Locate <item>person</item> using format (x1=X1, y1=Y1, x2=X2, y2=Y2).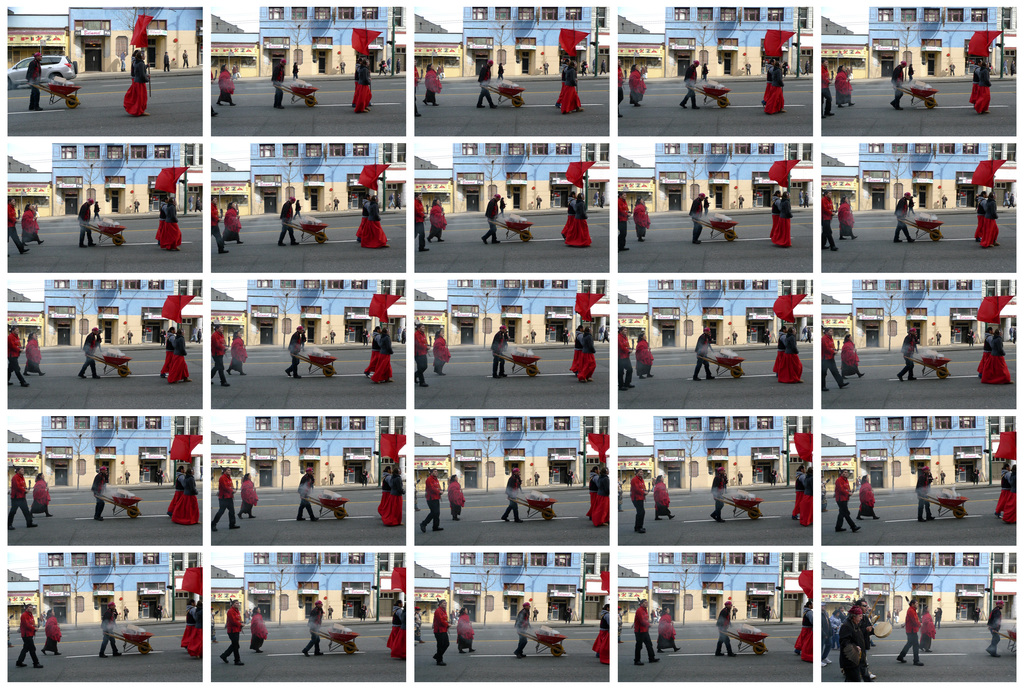
(x1=771, y1=468, x2=780, y2=486).
